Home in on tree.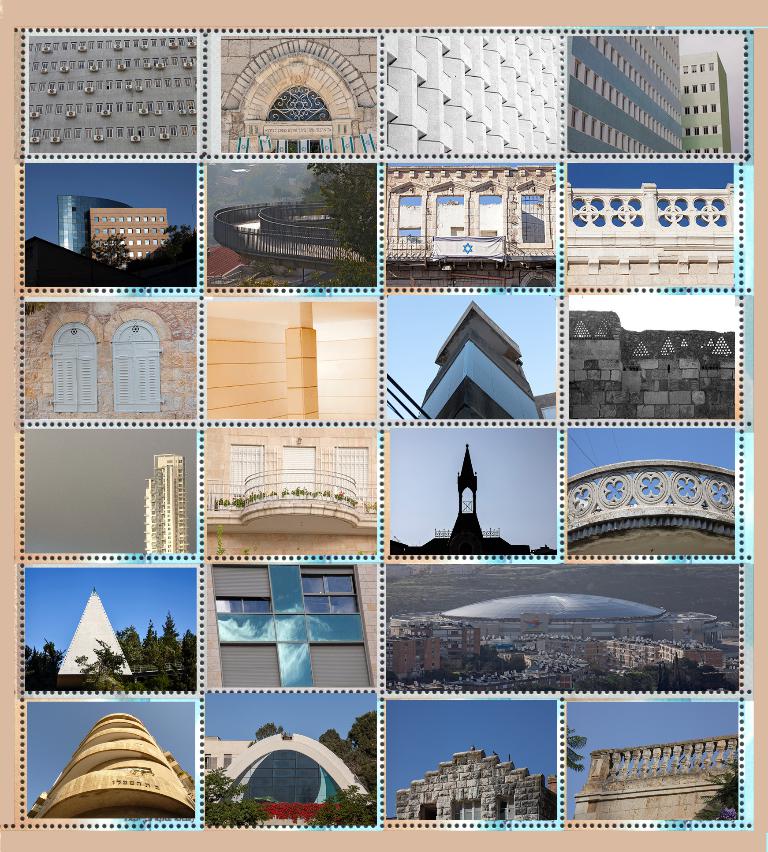
Homed in at 156,613,182,677.
